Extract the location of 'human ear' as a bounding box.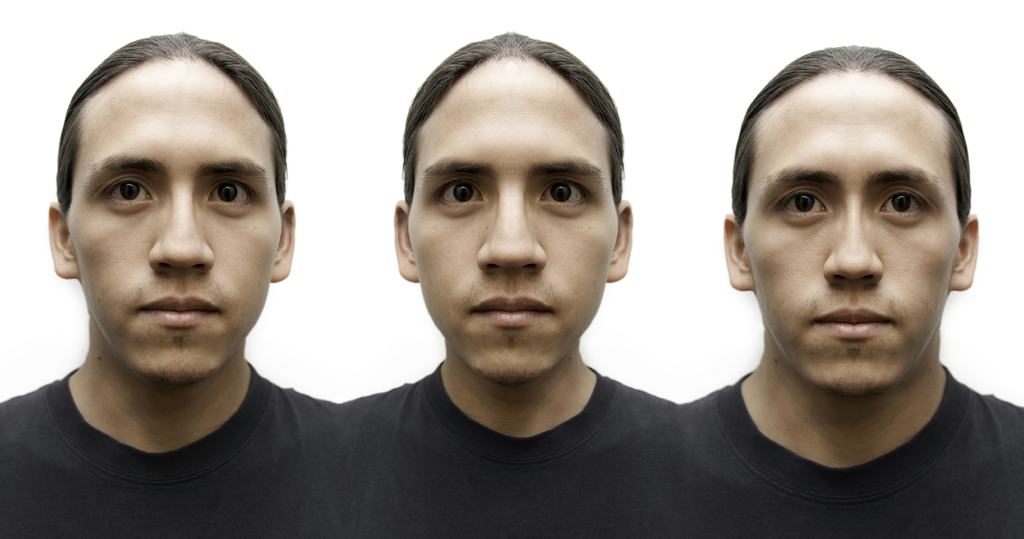
box=[953, 214, 977, 292].
